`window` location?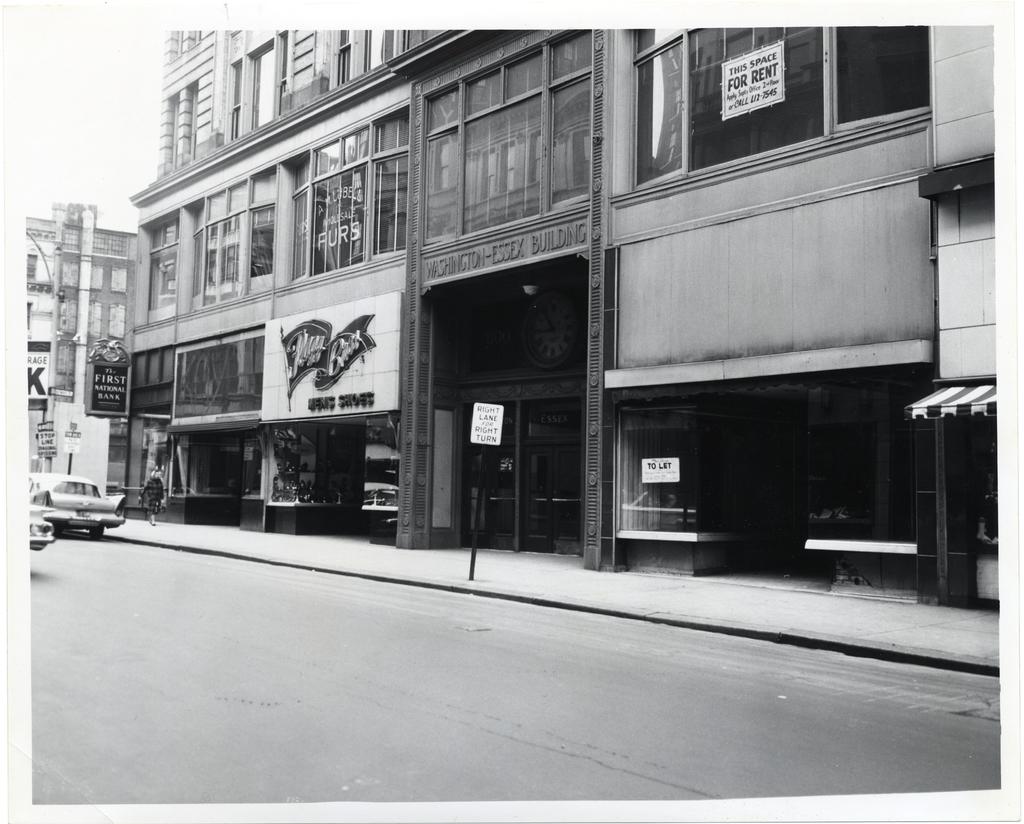
rect(622, 23, 936, 198)
